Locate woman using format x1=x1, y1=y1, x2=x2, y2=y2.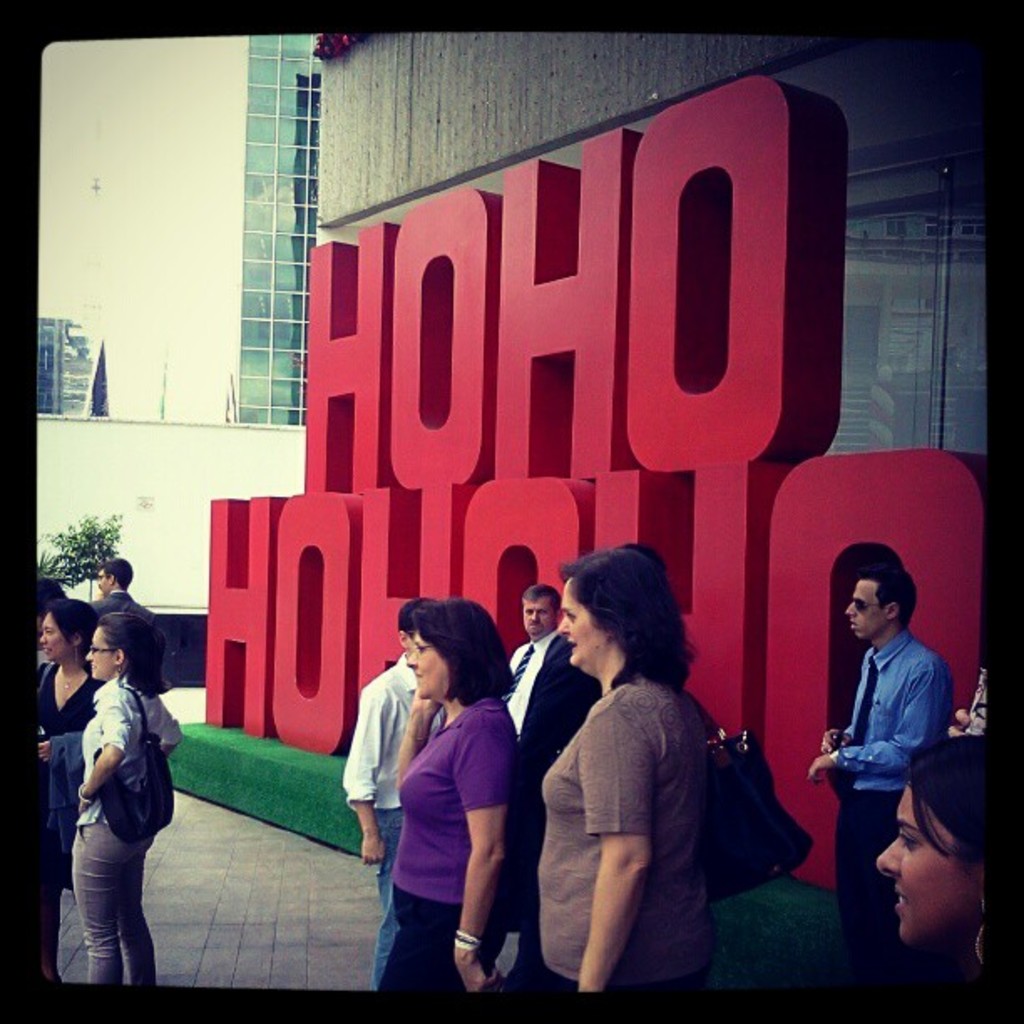
x1=366, y1=591, x2=532, y2=997.
